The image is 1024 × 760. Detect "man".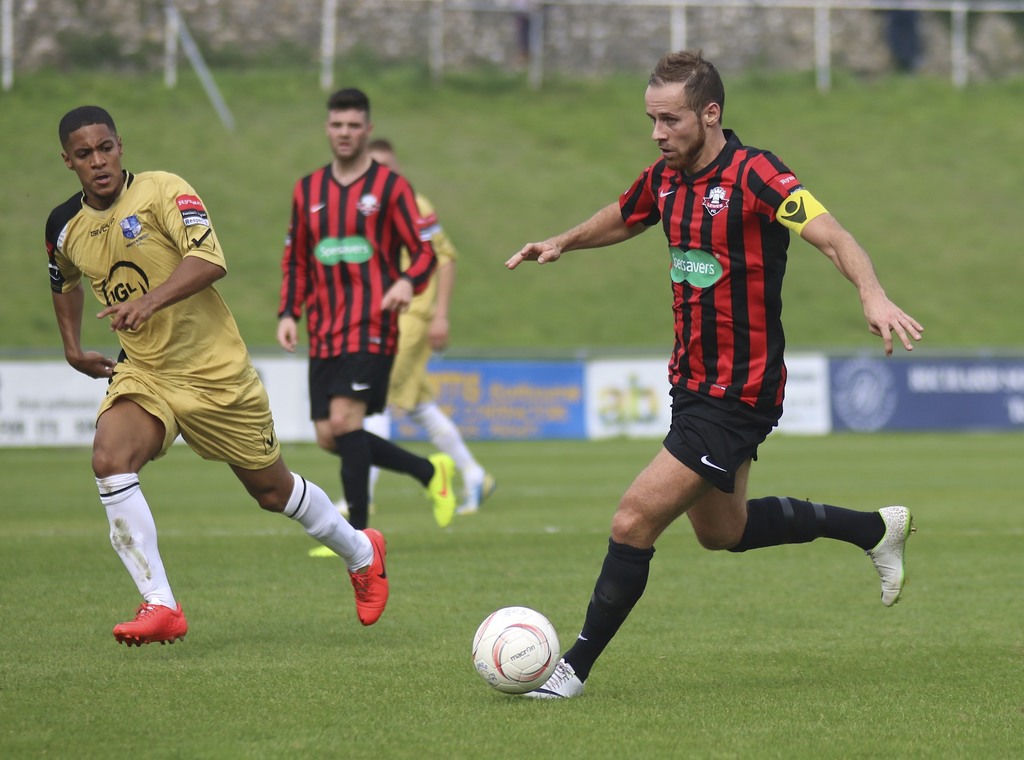
Detection: bbox(46, 102, 387, 648).
